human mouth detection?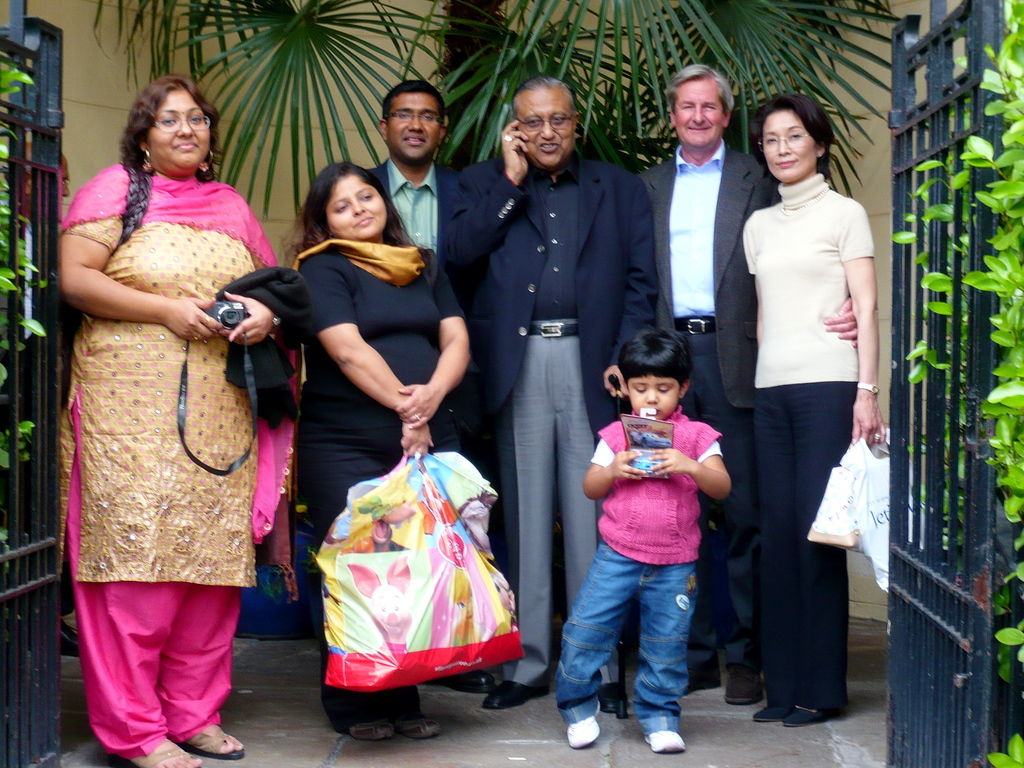
[779,162,795,164]
